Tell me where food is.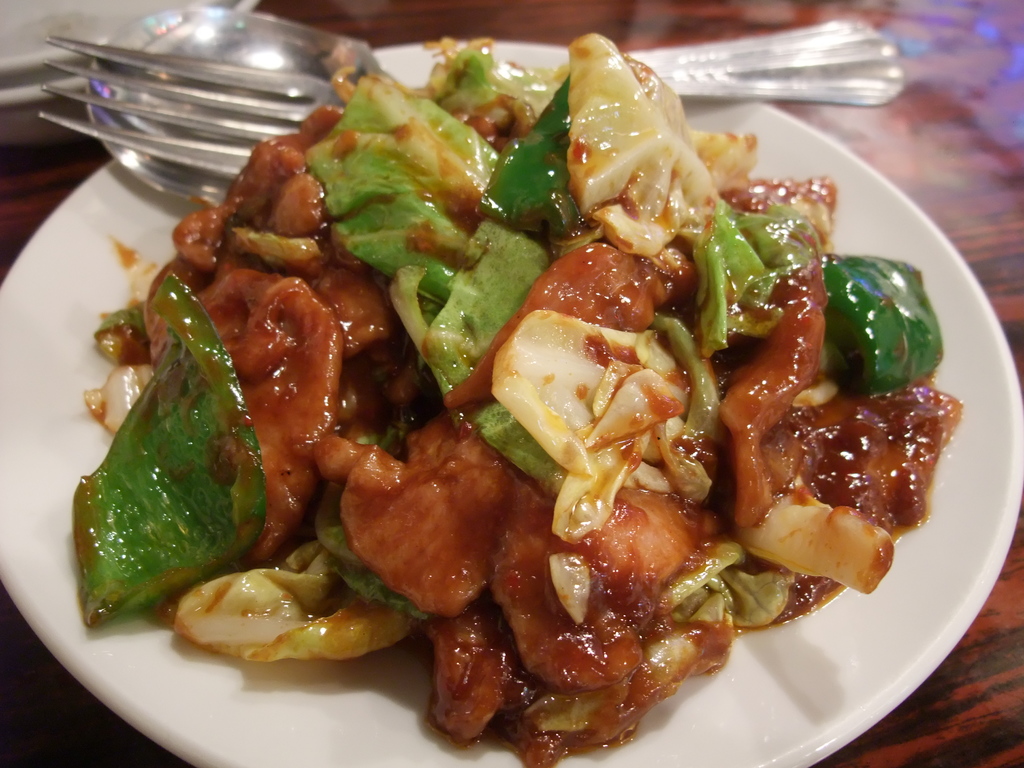
food is at left=71, top=276, right=260, bottom=633.
